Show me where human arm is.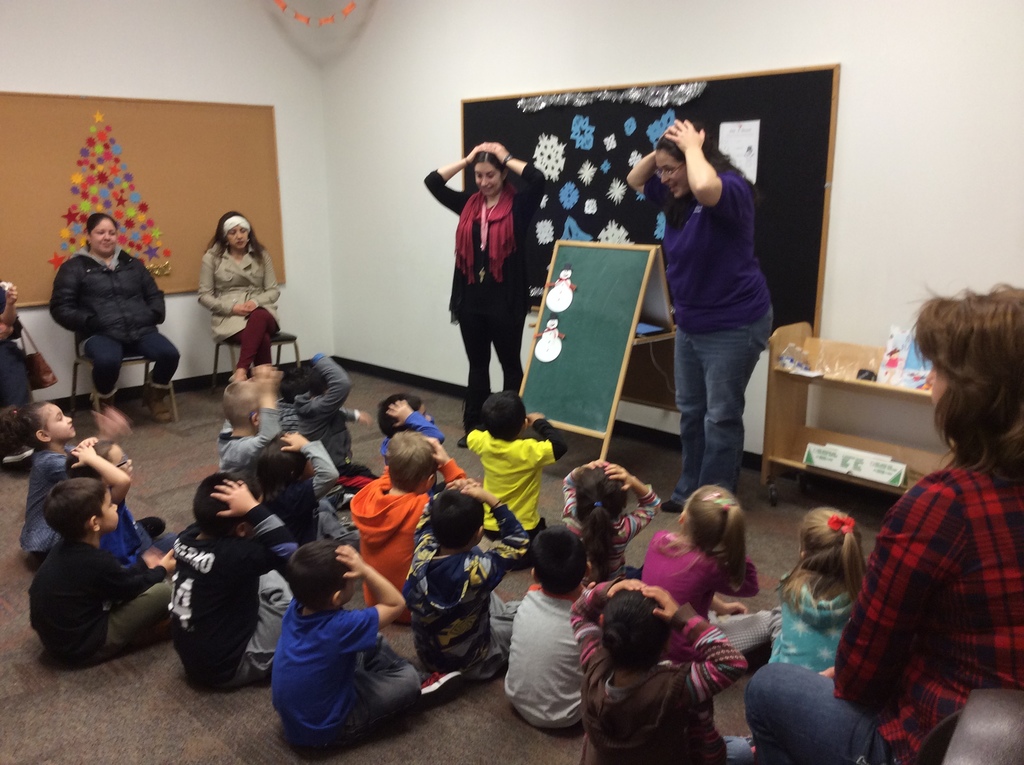
human arm is at x1=463 y1=419 x2=483 y2=458.
